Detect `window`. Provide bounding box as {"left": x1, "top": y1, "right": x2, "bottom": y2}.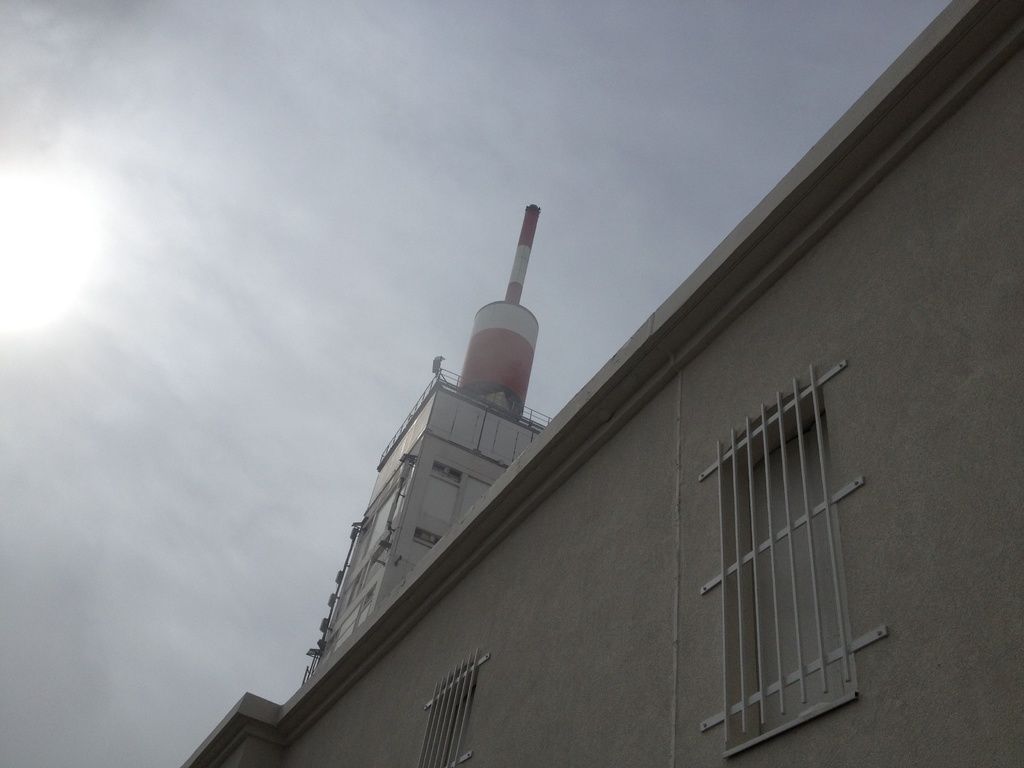
{"left": 431, "top": 461, "right": 463, "bottom": 482}.
